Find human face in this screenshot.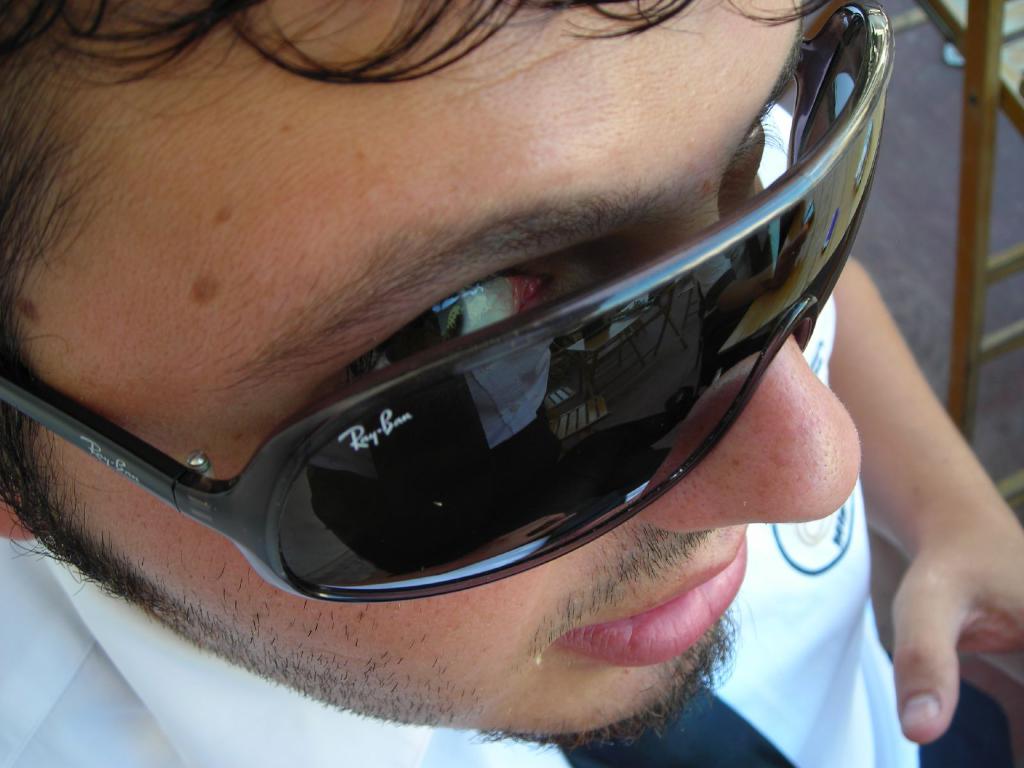
The bounding box for human face is rect(8, 0, 867, 749).
